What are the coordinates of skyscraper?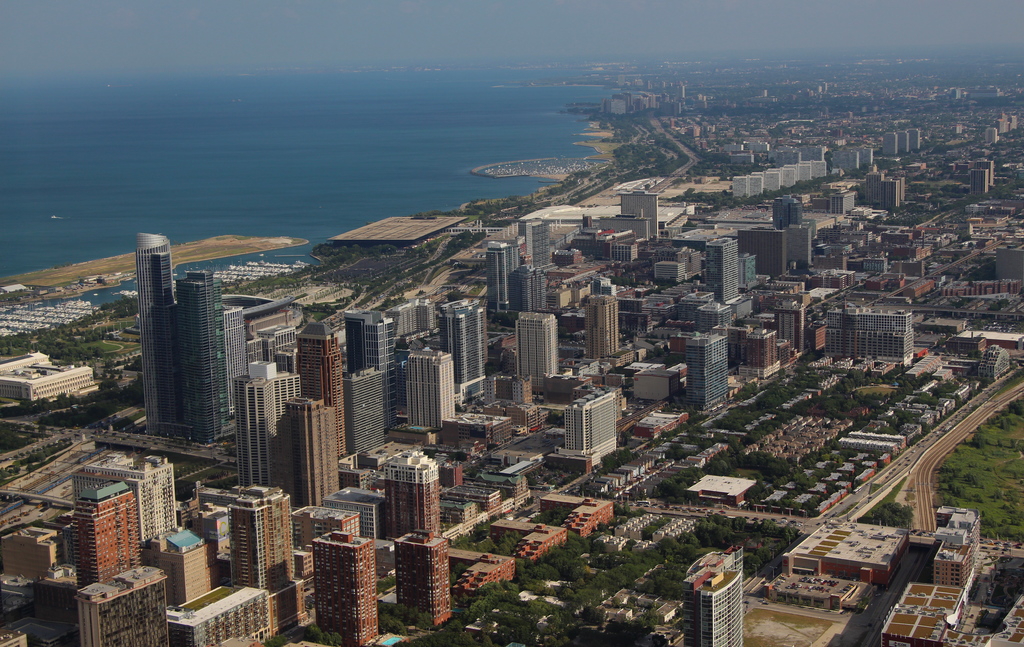
x1=126 y1=235 x2=241 y2=464.
